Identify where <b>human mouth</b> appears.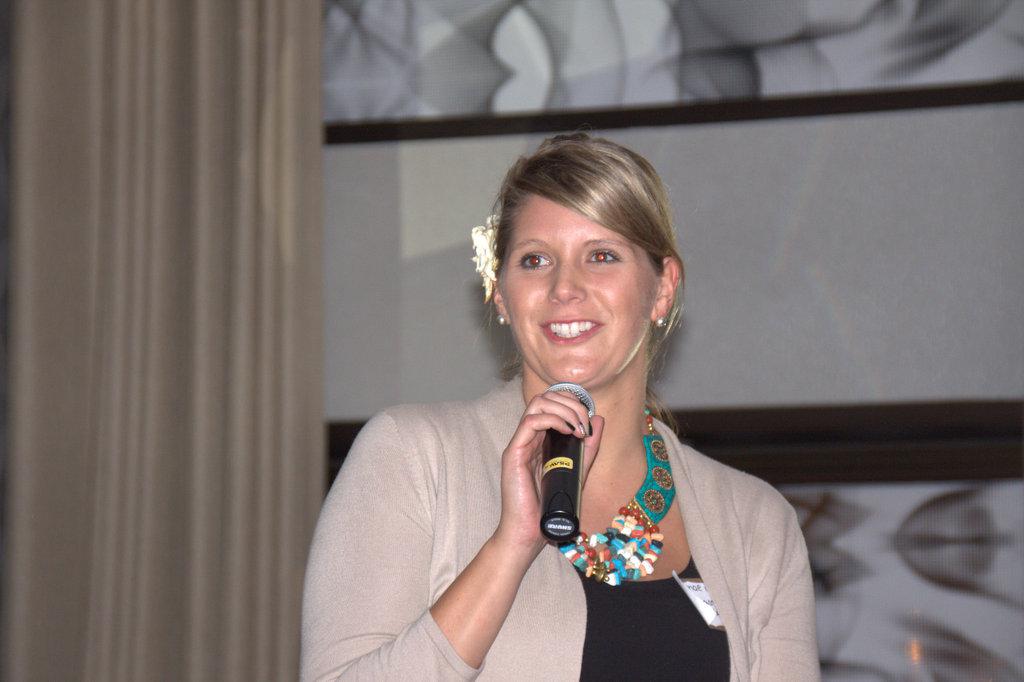
Appears at select_region(540, 318, 602, 345).
